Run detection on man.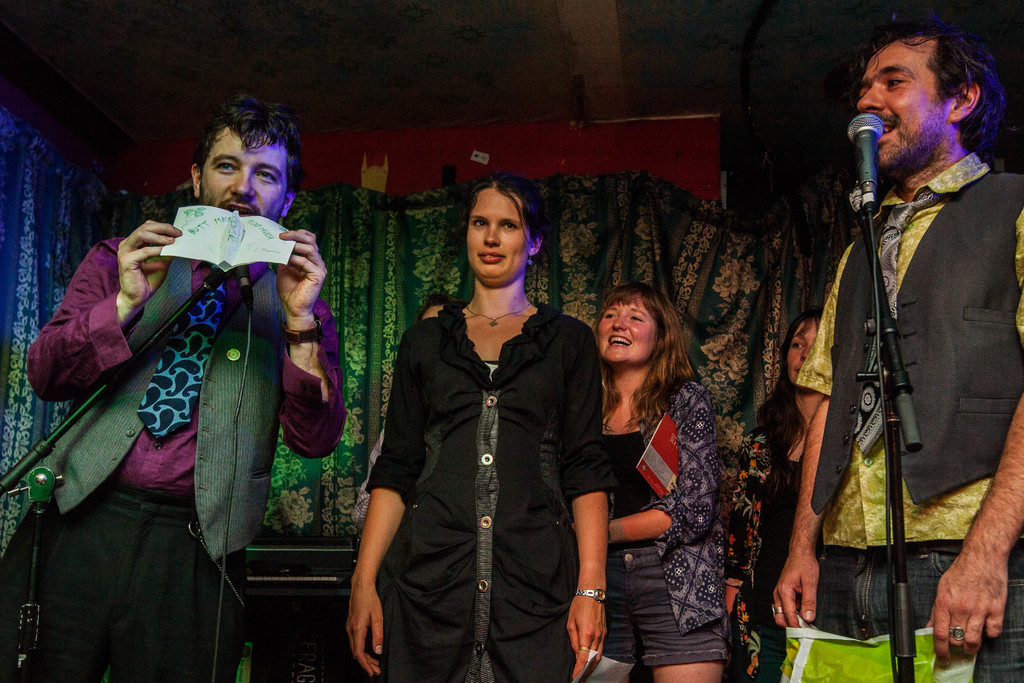
Result: <region>809, 34, 1007, 682</region>.
